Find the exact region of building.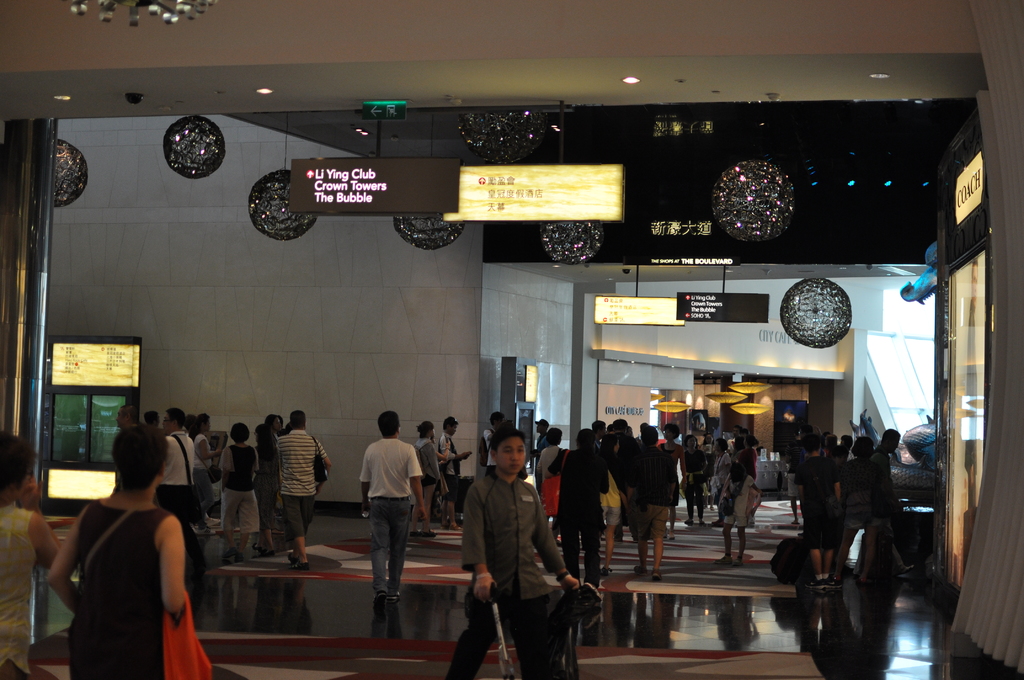
Exact region: [0,0,1023,526].
